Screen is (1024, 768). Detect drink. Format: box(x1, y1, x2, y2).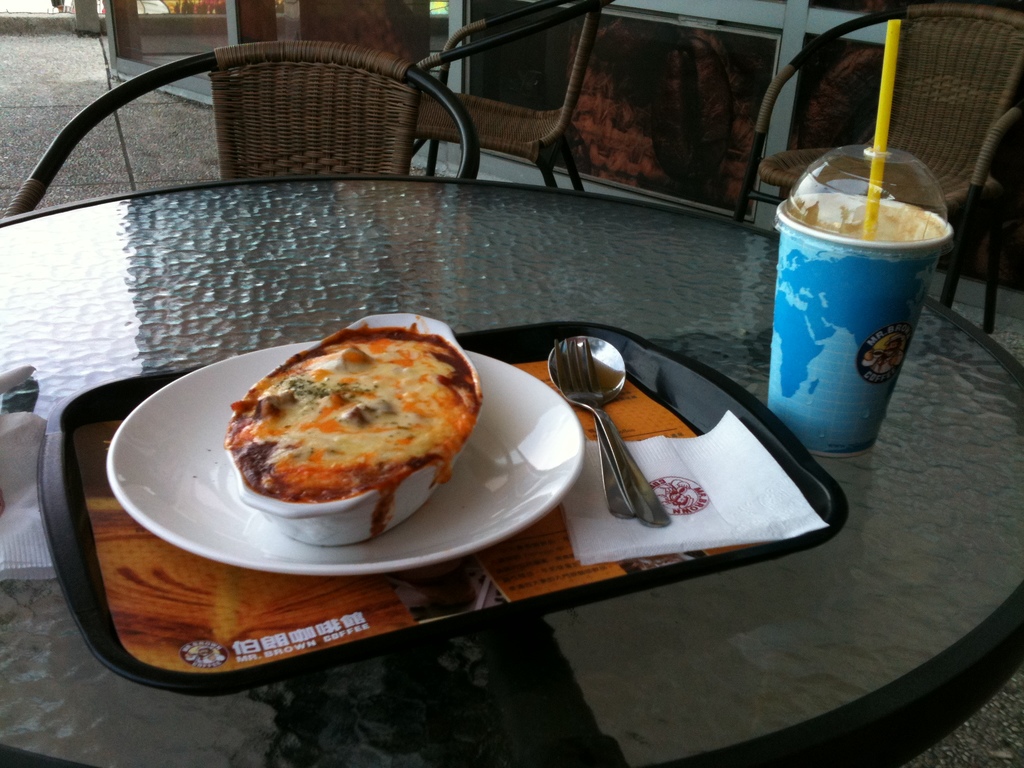
box(762, 143, 948, 472).
